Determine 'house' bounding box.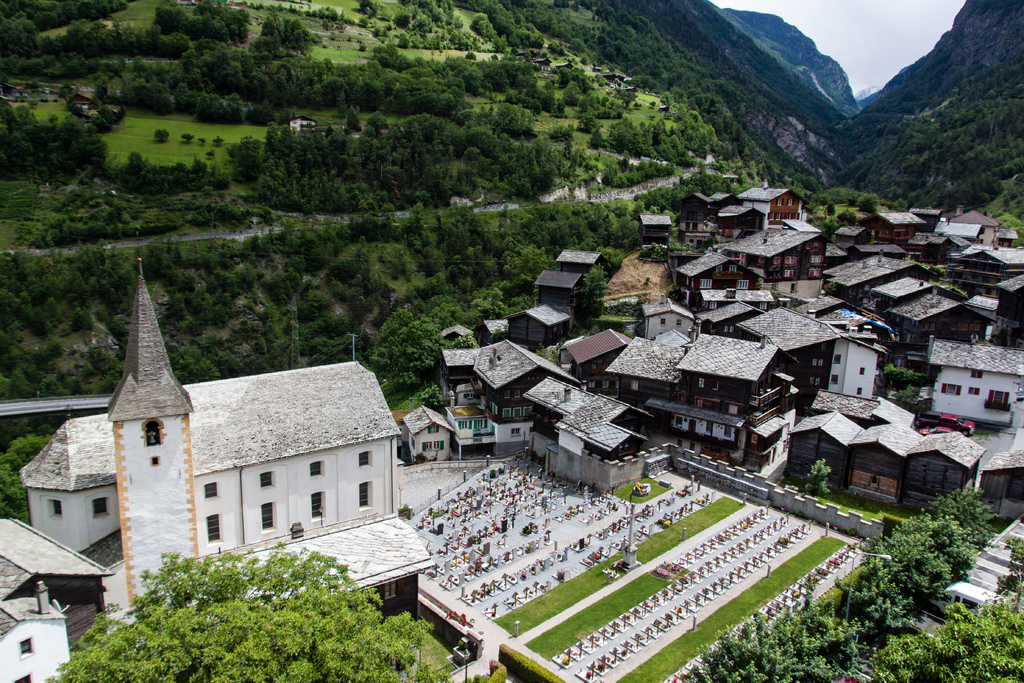
Determined: {"left": 845, "top": 419, "right": 909, "bottom": 509}.
